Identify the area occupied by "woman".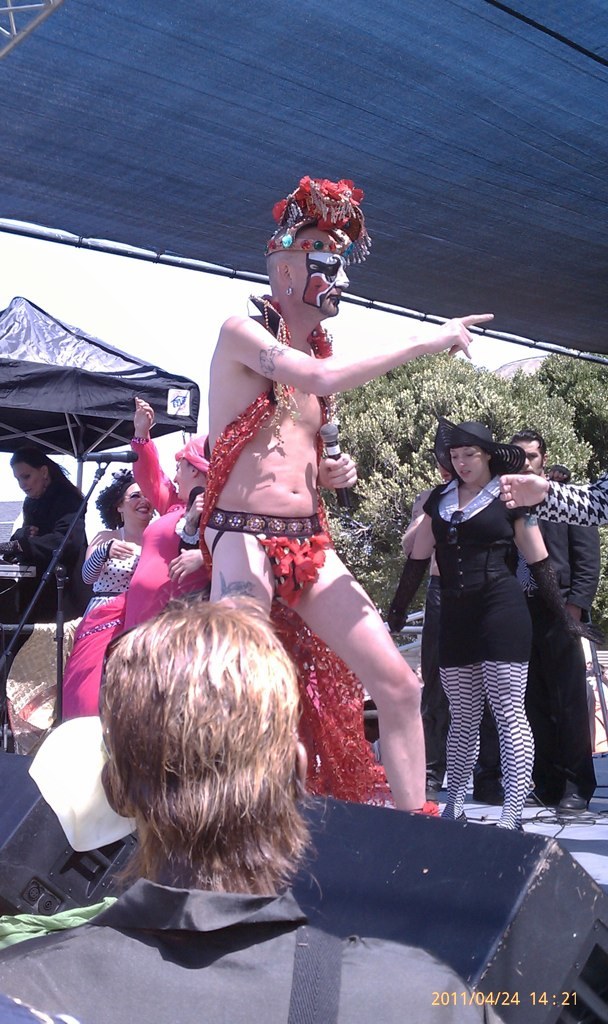
Area: left=0, top=449, right=92, bottom=615.
